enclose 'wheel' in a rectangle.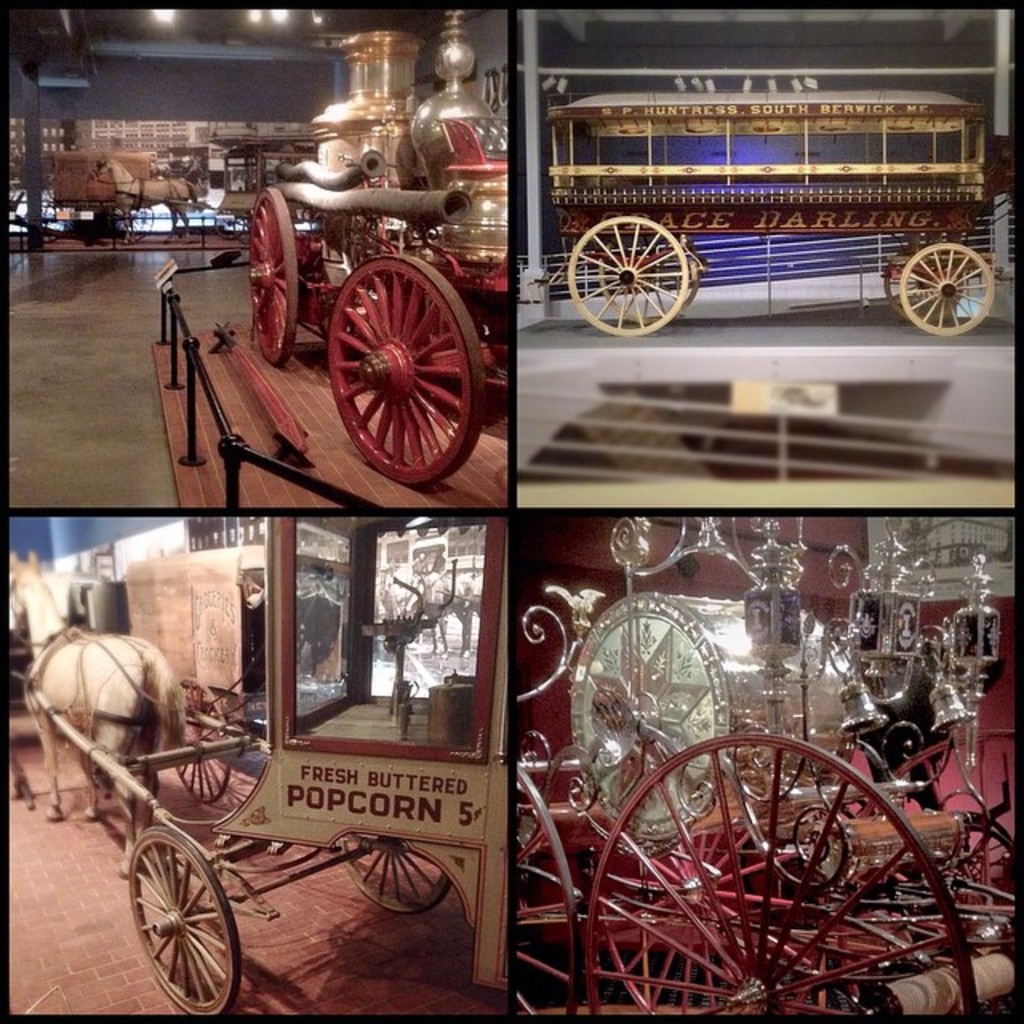
{"left": 27, "top": 210, "right": 64, "bottom": 240}.
